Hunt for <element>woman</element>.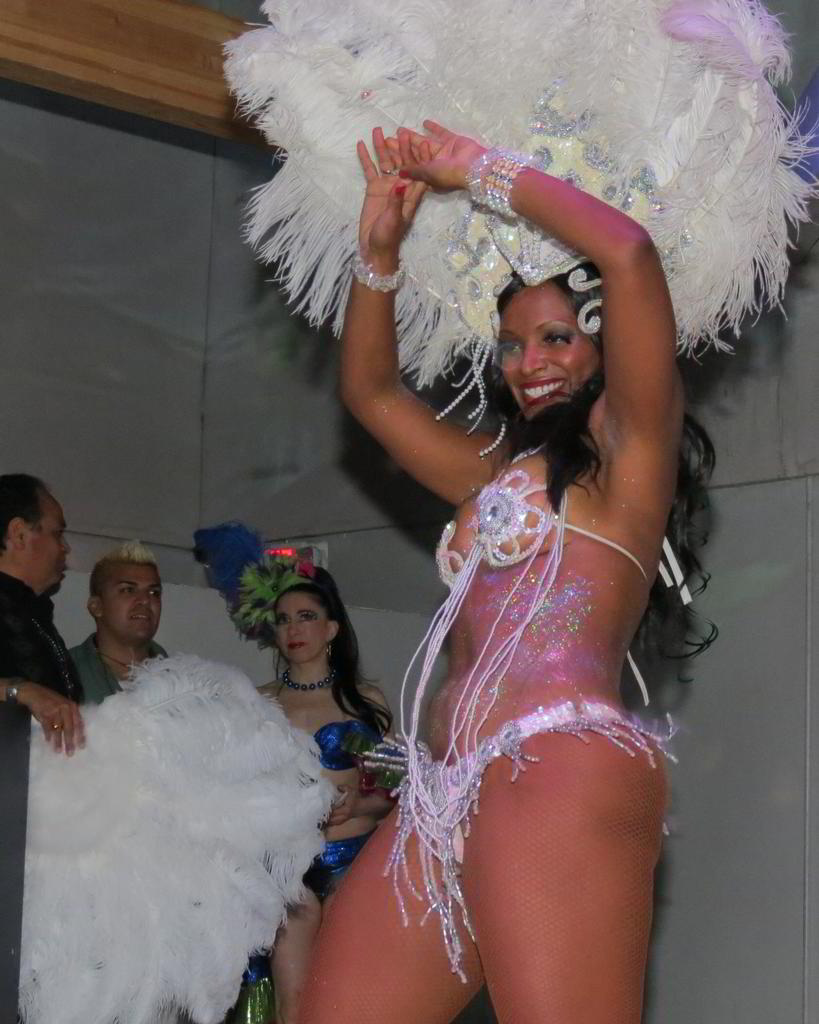
Hunted down at region(244, 540, 395, 1020).
